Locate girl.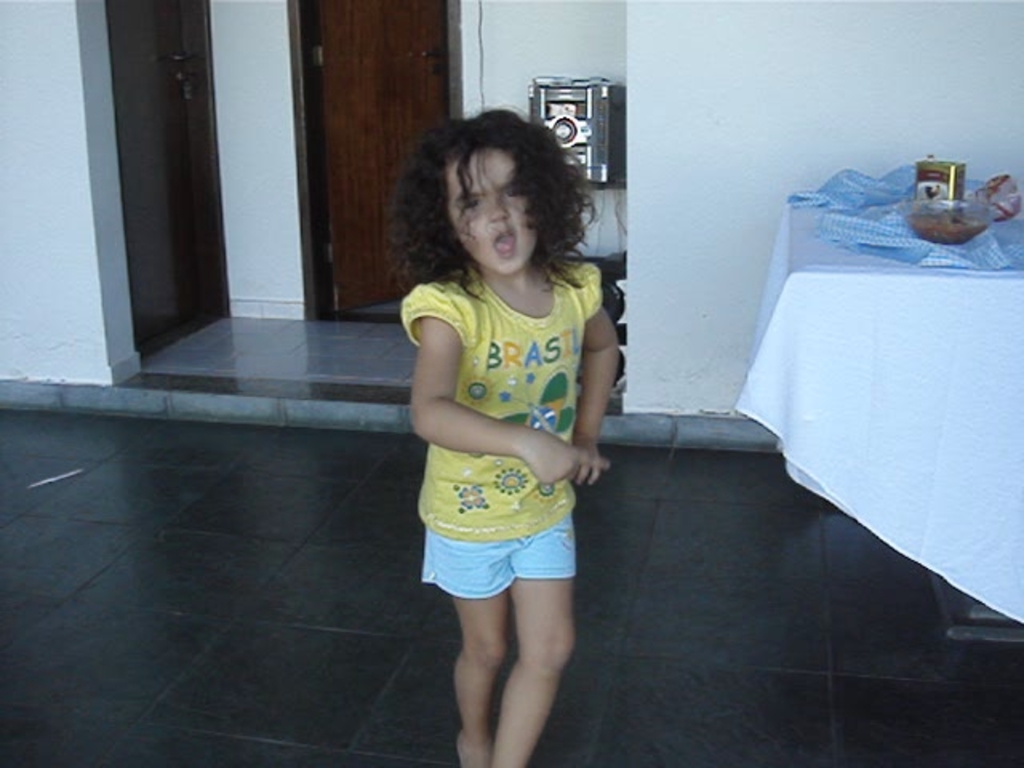
Bounding box: 400/104/611/766.
